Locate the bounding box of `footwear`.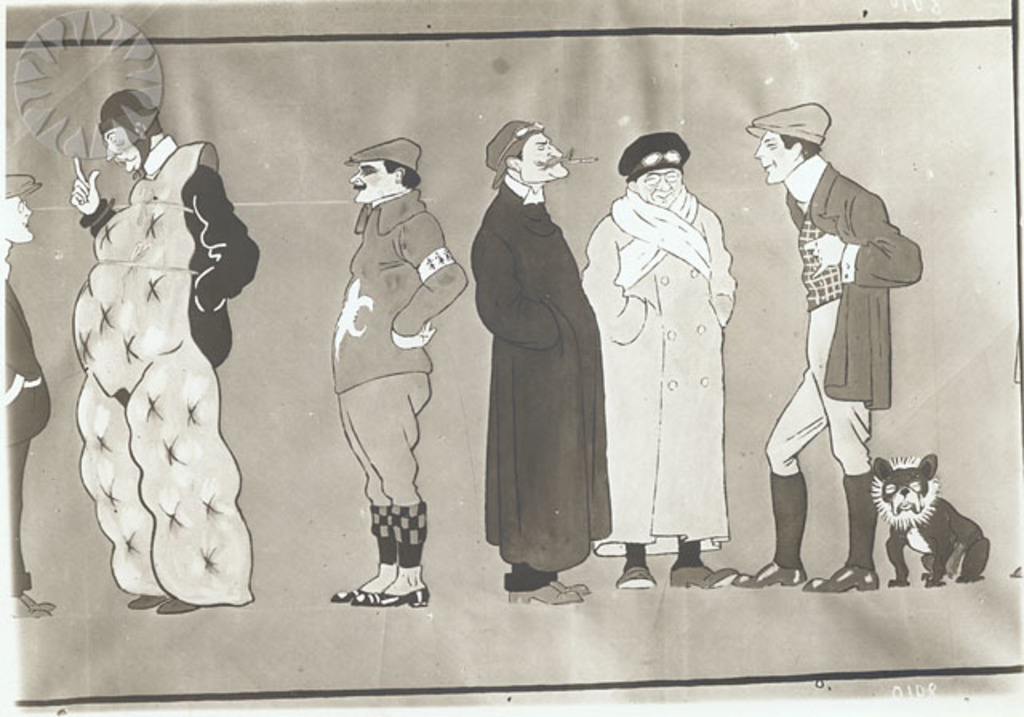
Bounding box: <box>162,594,200,613</box>.
